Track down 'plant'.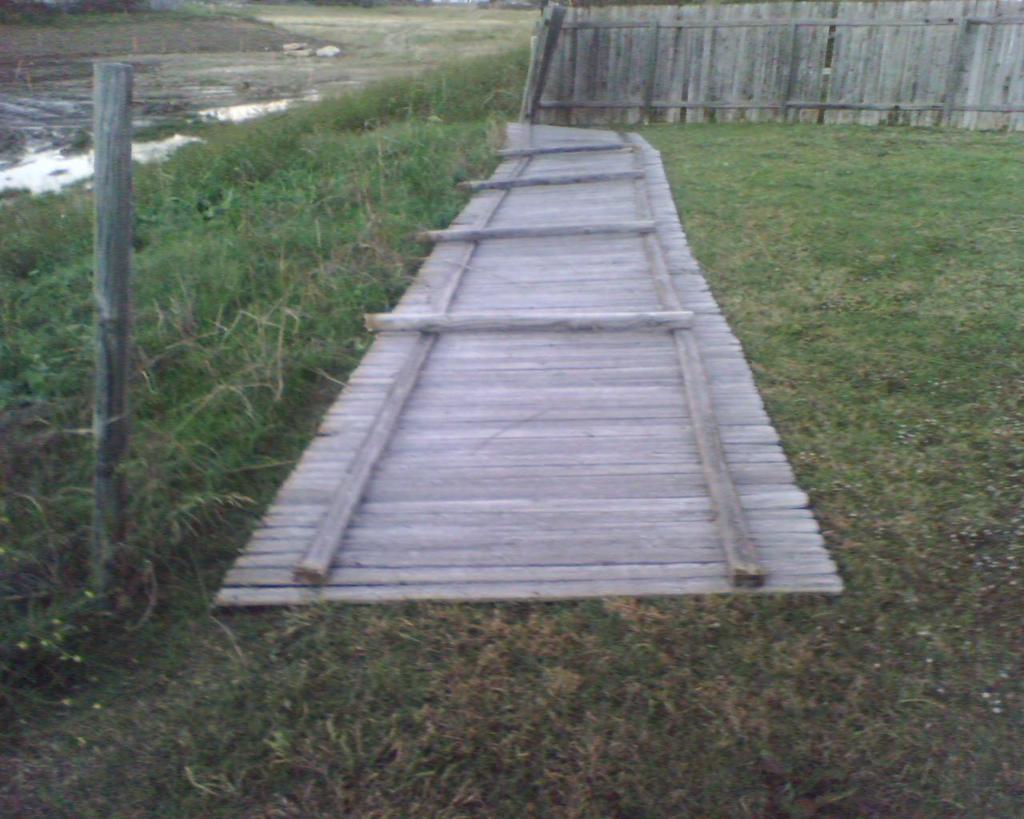
Tracked to x1=2, y1=591, x2=109, y2=718.
